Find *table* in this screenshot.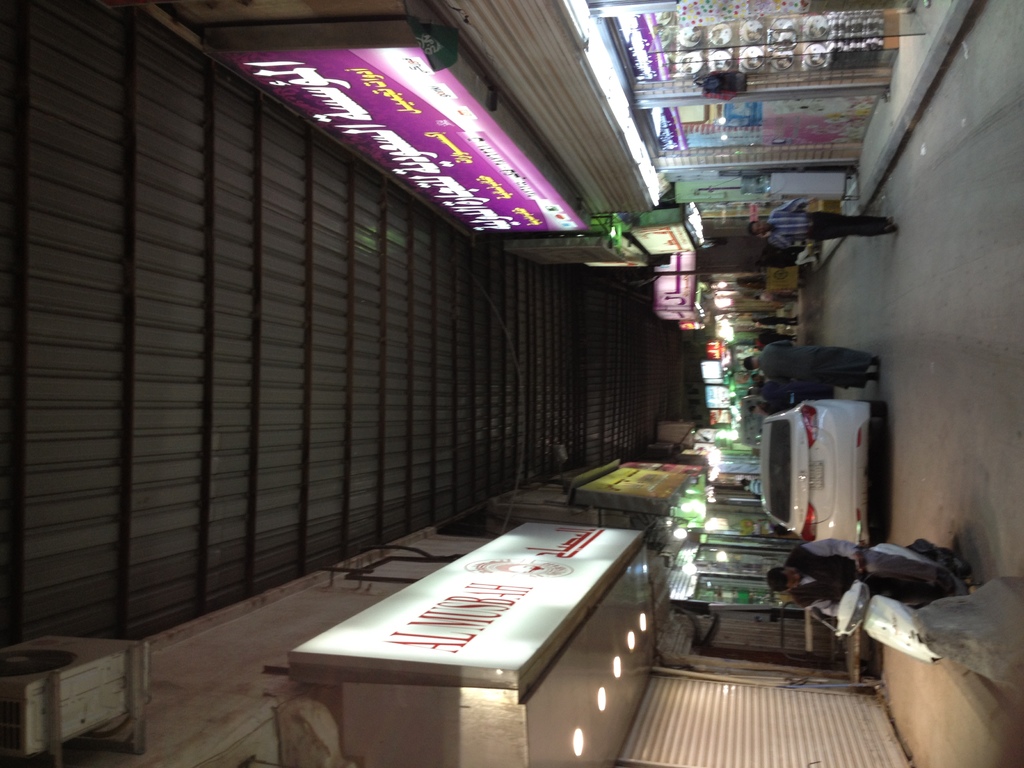
The bounding box for *table* is (301,503,680,765).
